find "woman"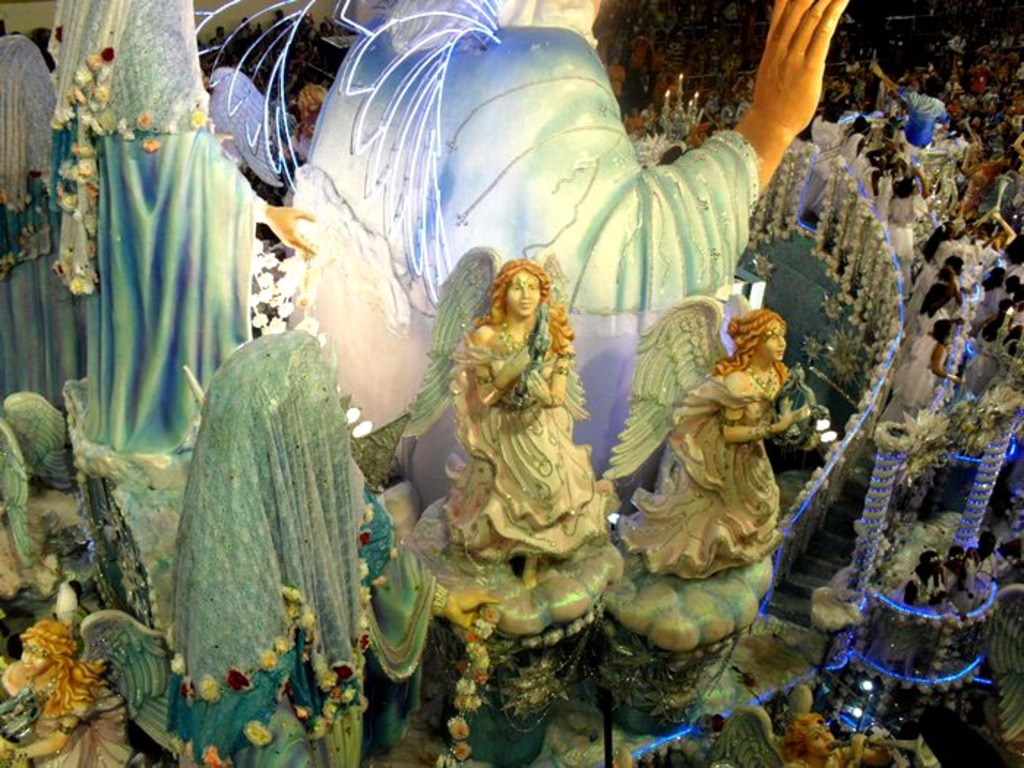
crop(420, 200, 616, 632)
